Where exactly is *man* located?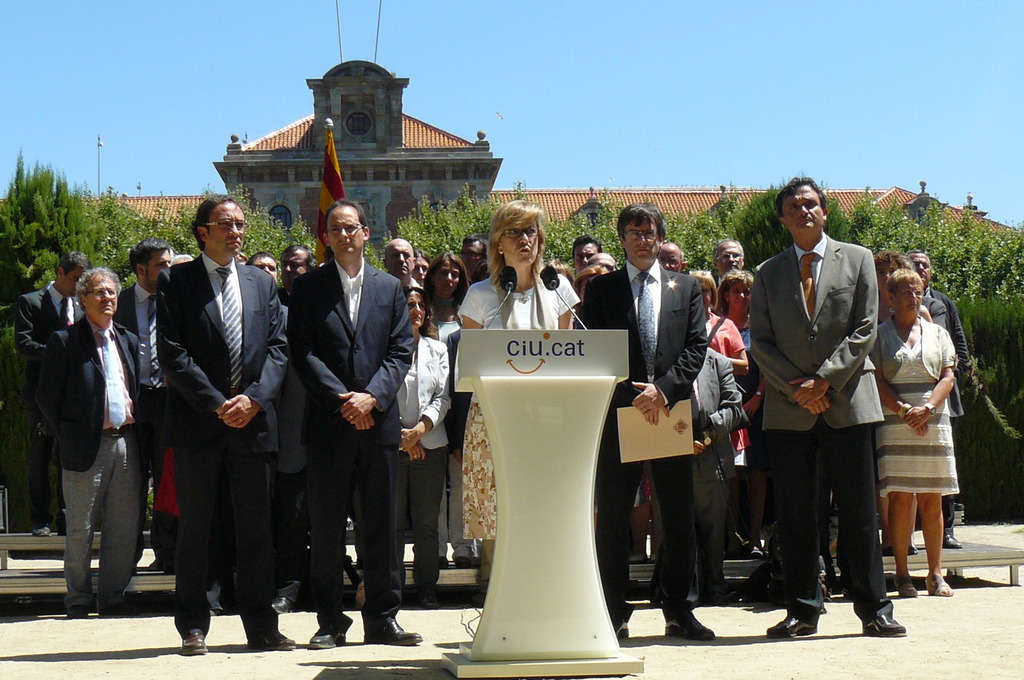
Its bounding box is bbox=(705, 237, 745, 275).
